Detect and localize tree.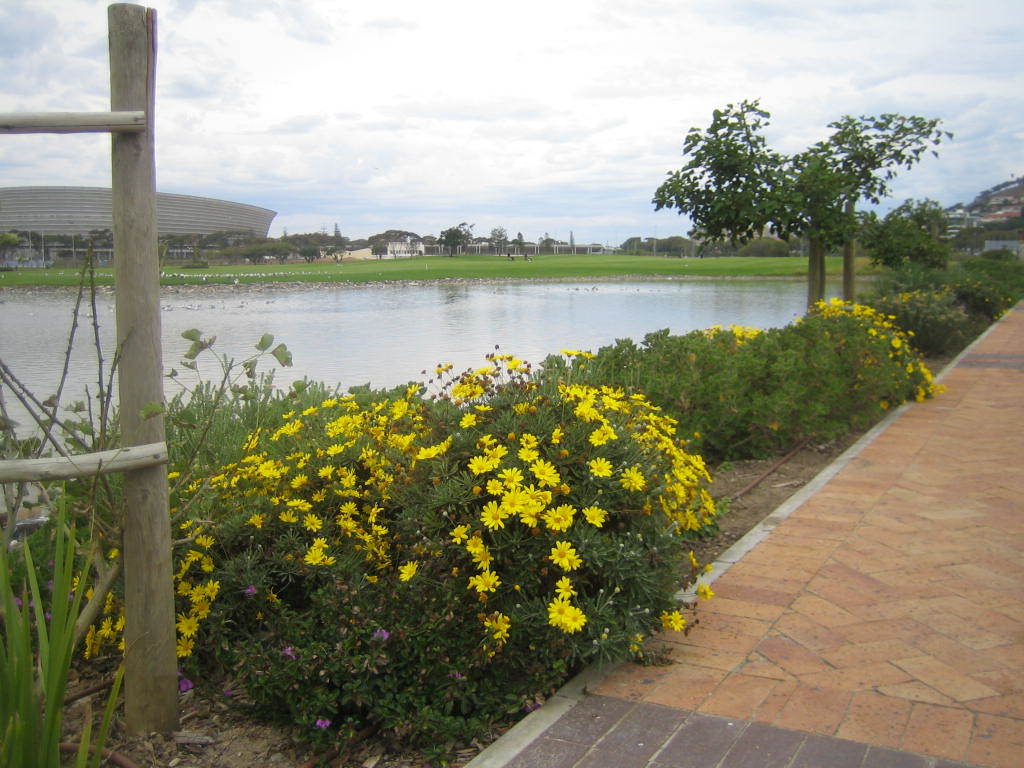
Localized at x1=685 y1=90 x2=935 y2=309.
